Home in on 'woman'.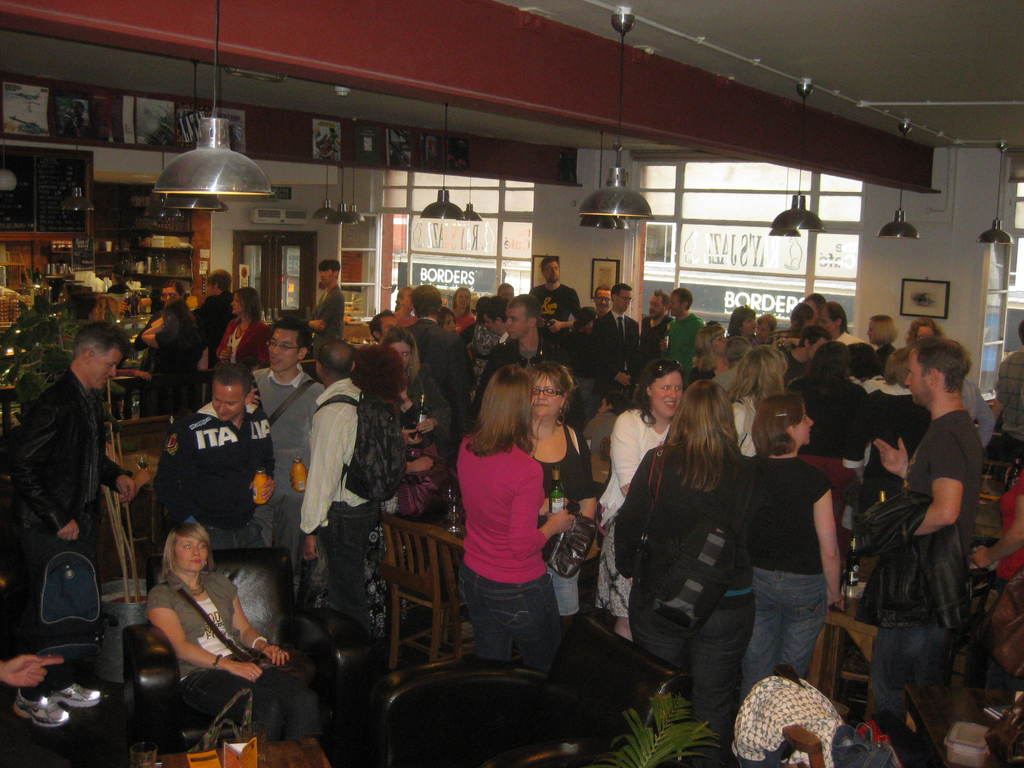
Homed in at 729 342 786 454.
